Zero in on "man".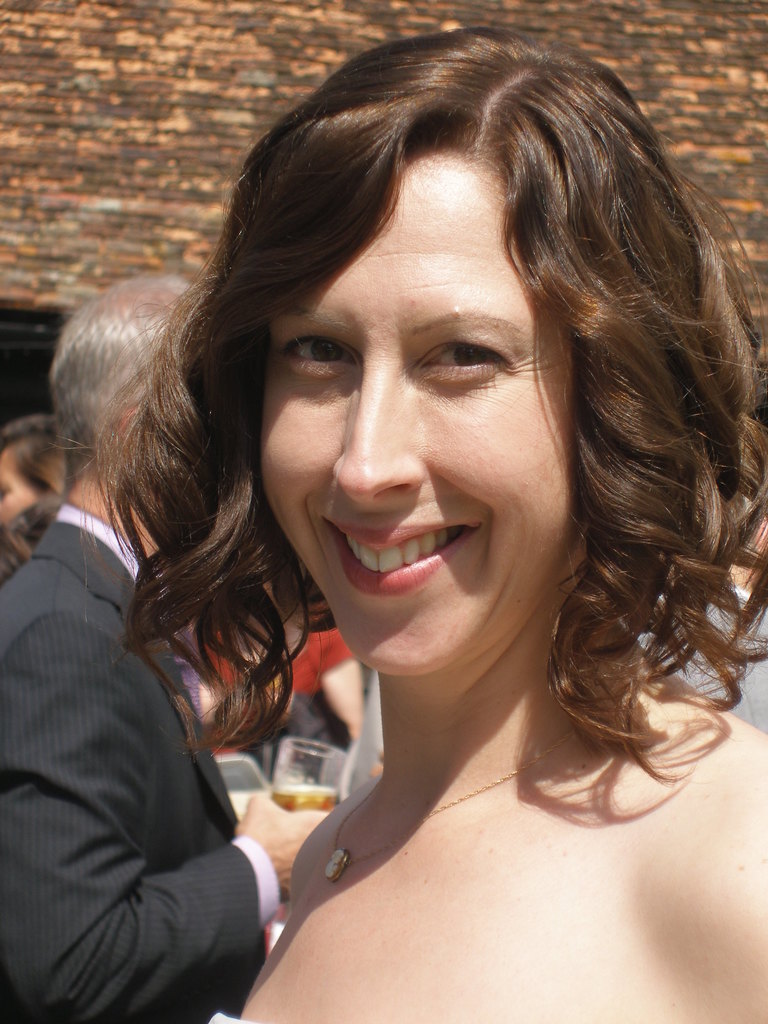
Zeroed in: [left=0, top=258, right=344, bottom=1023].
